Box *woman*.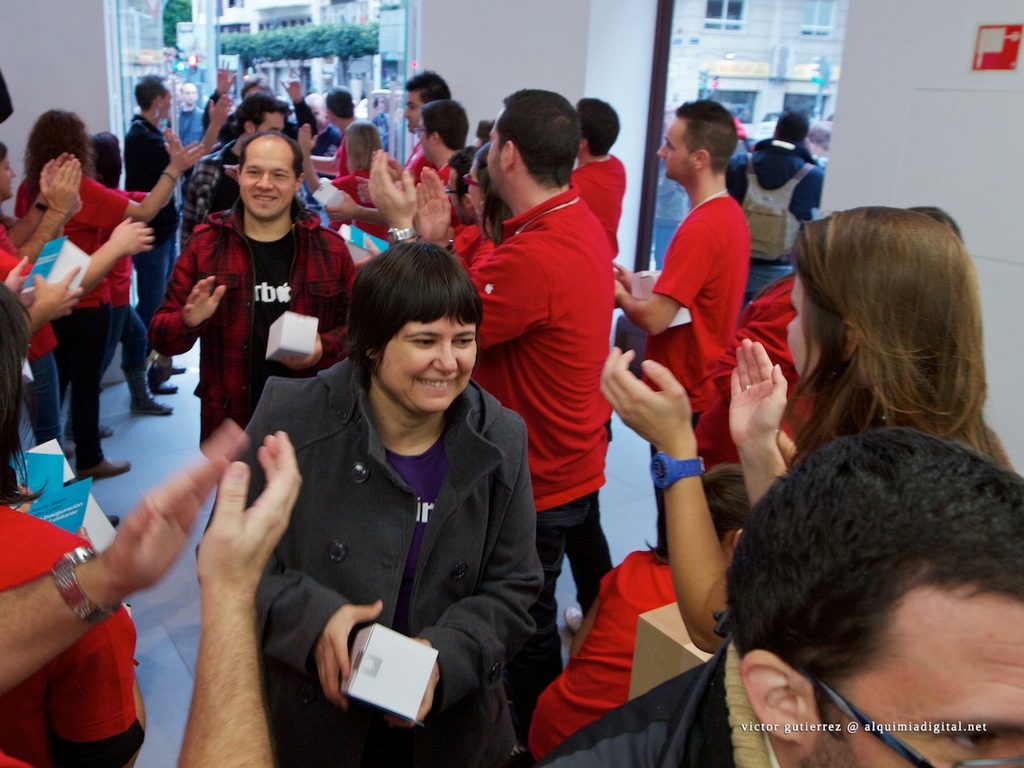
crop(300, 122, 390, 235).
